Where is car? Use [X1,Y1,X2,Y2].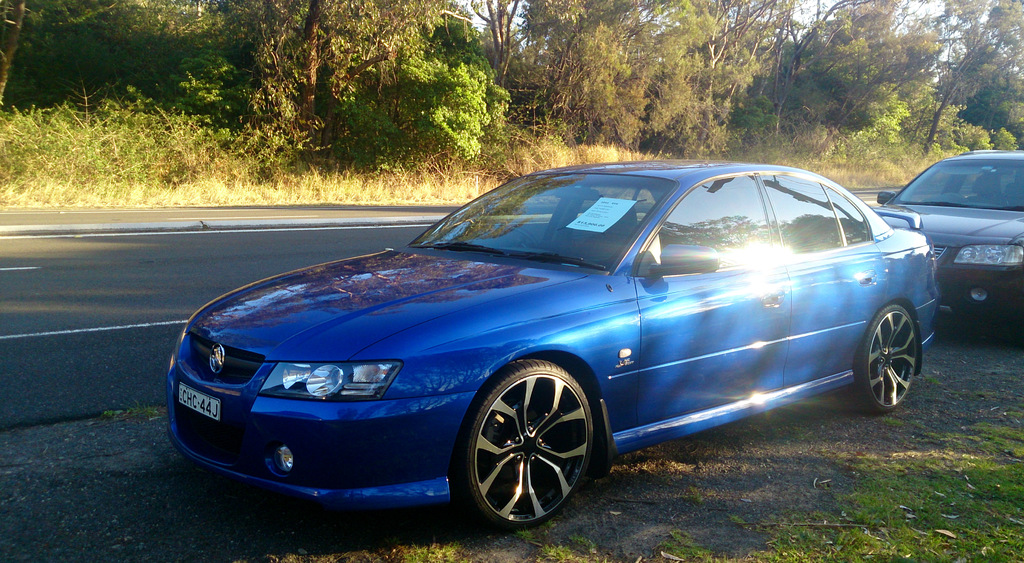
[872,150,1023,333].
